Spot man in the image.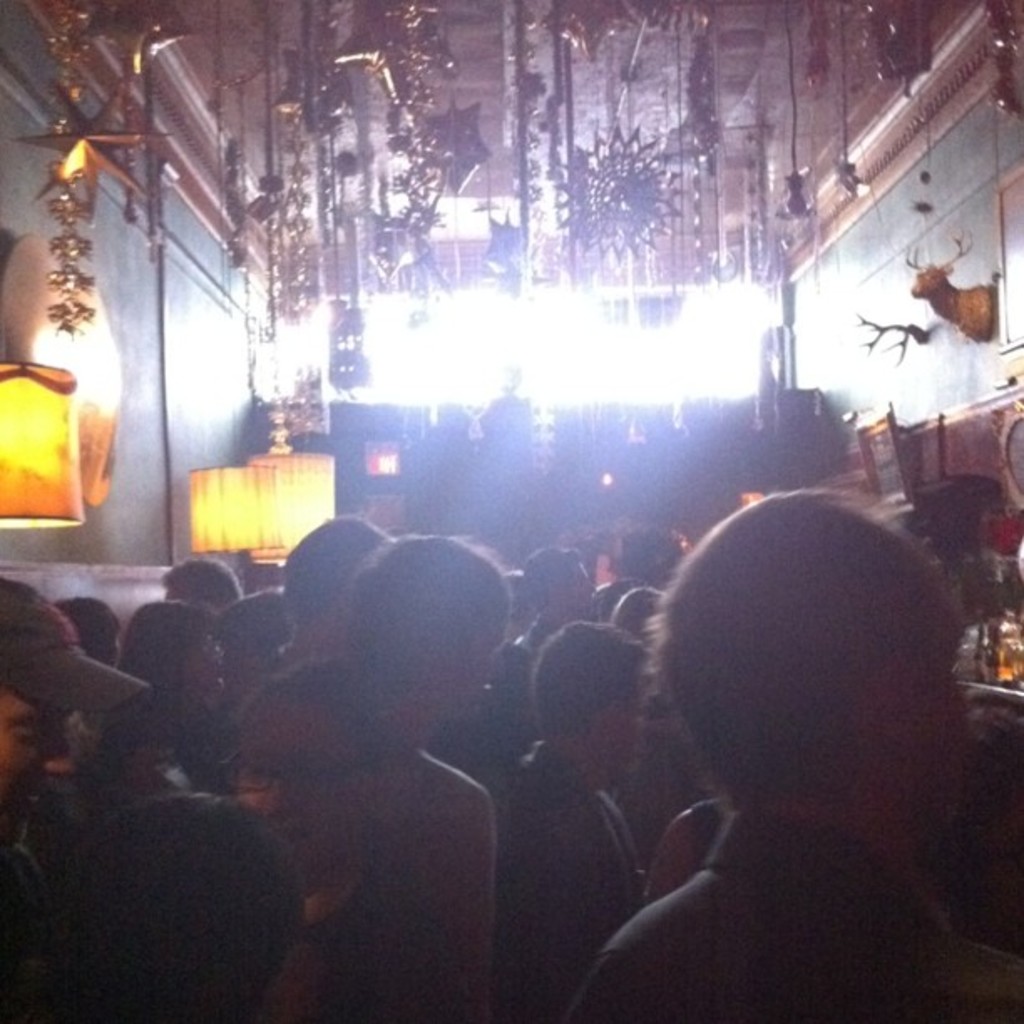
man found at {"left": 524, "top": 490, "right": 1023, "bottom": 1016}.
